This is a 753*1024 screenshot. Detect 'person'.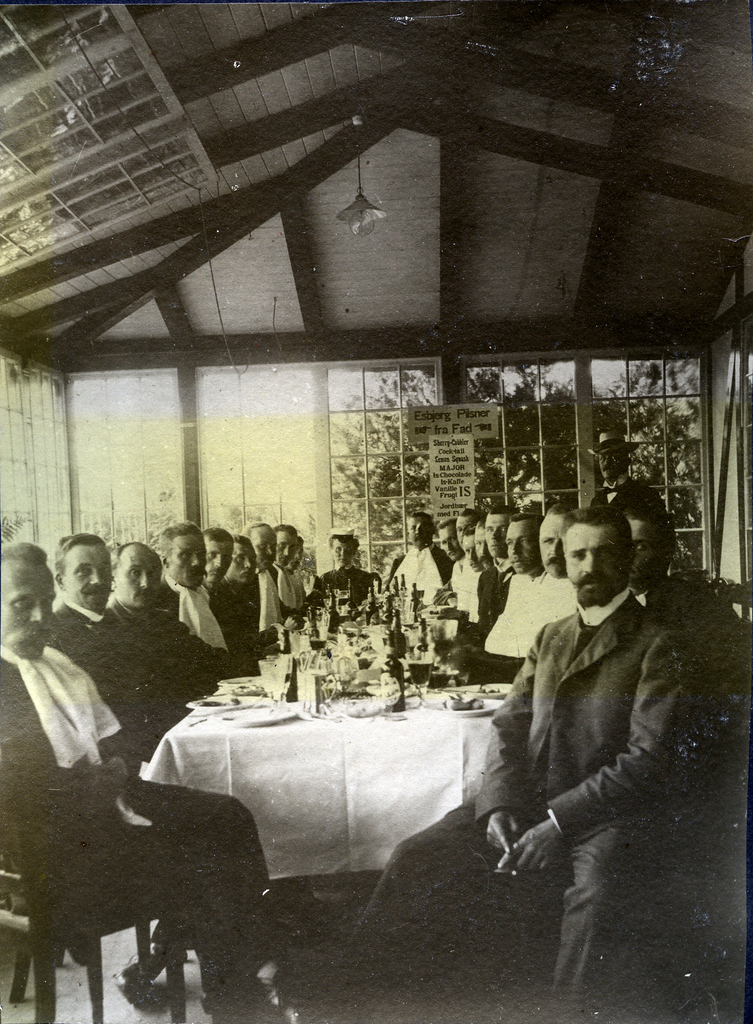
[477,499,579,665].
